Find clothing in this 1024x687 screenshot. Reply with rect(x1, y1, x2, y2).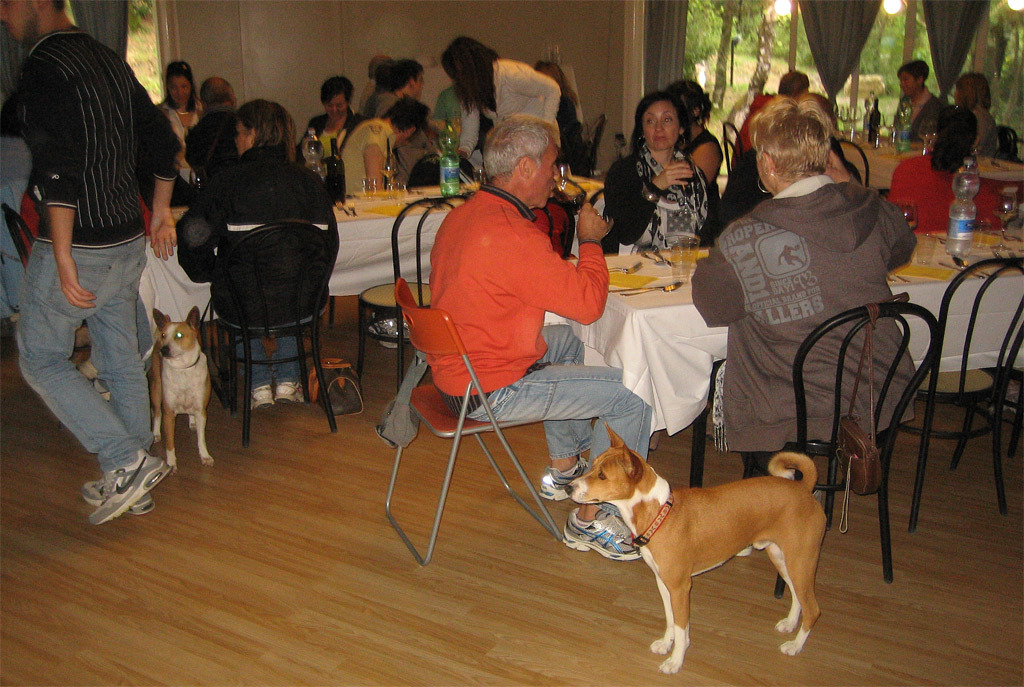
rect(338, 115, 394, 185).
